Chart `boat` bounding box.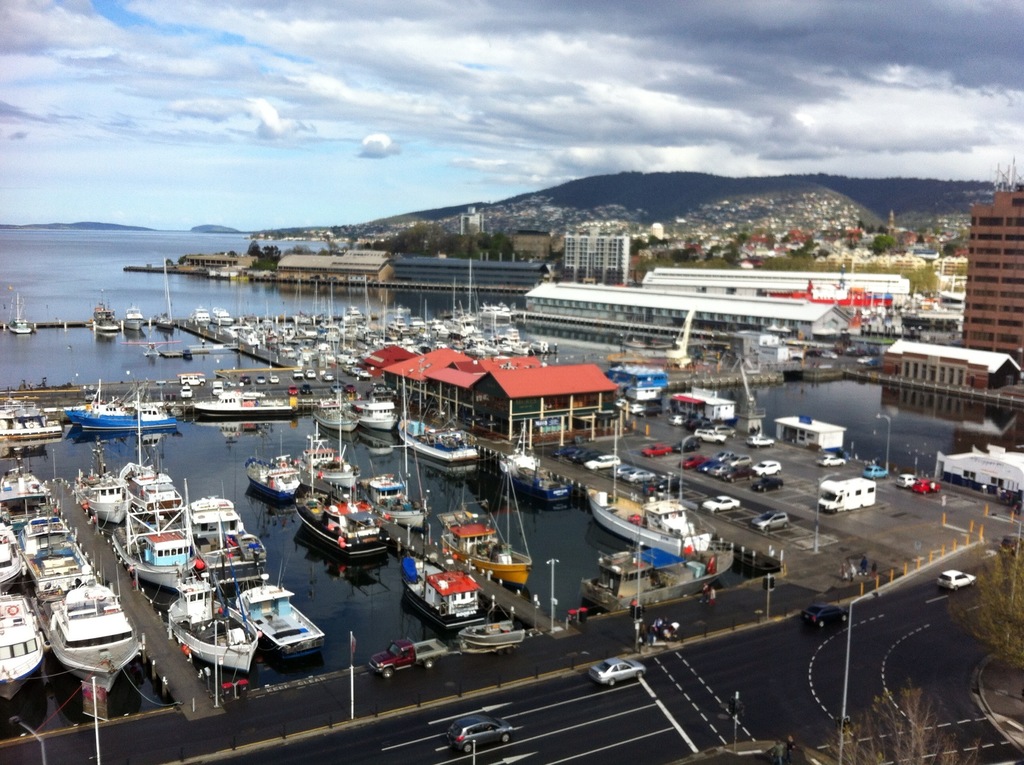
Charted: bbox=(308, 391, 353, 429).
